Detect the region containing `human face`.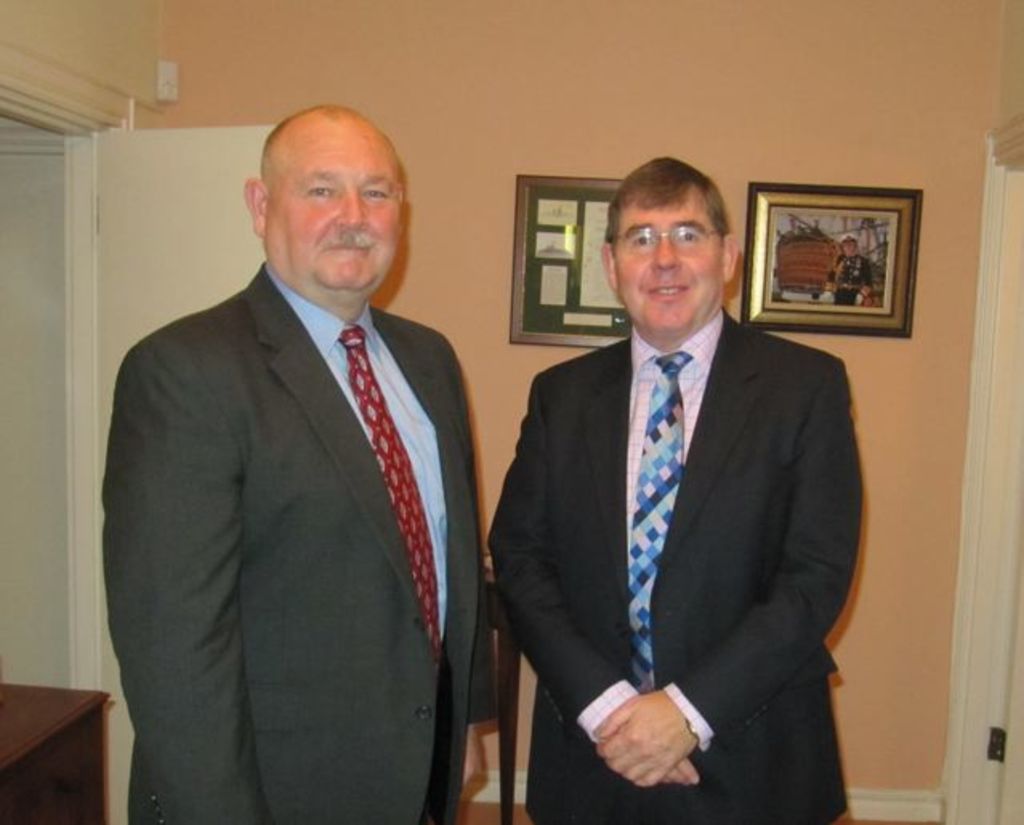
x1=261, y1=131, x2=407, y2=298.
